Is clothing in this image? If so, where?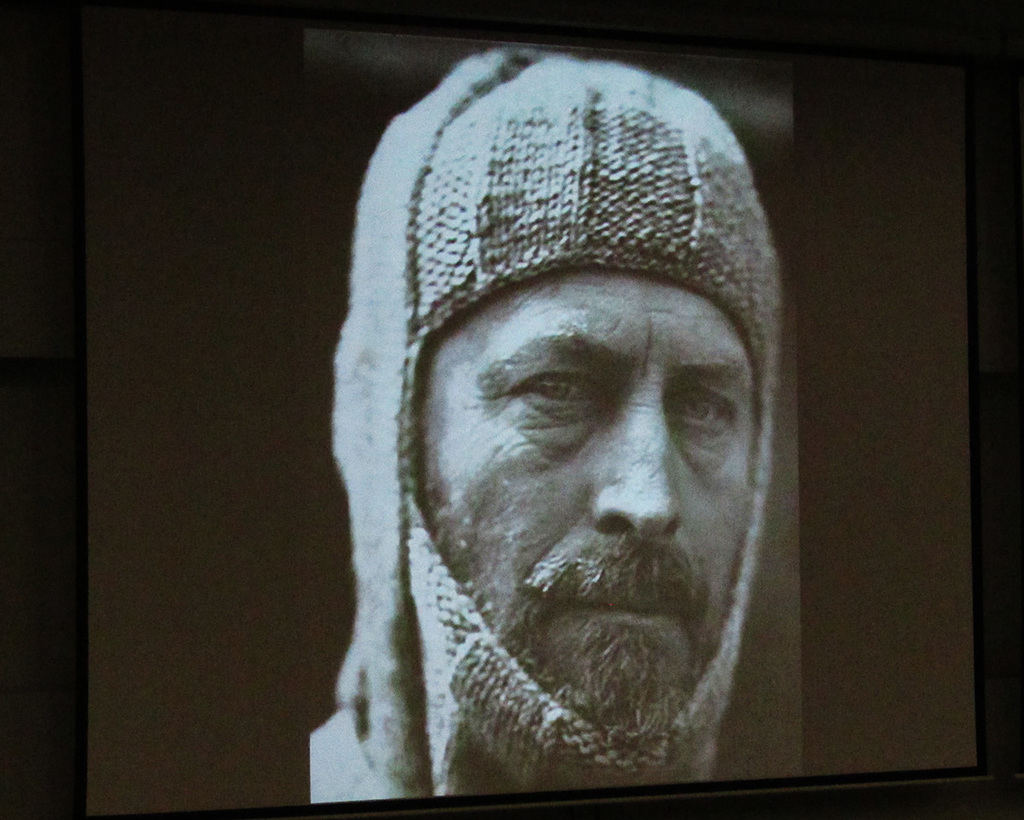
Yes, at [x1=309, y1=42, x2=785, y2=808].
